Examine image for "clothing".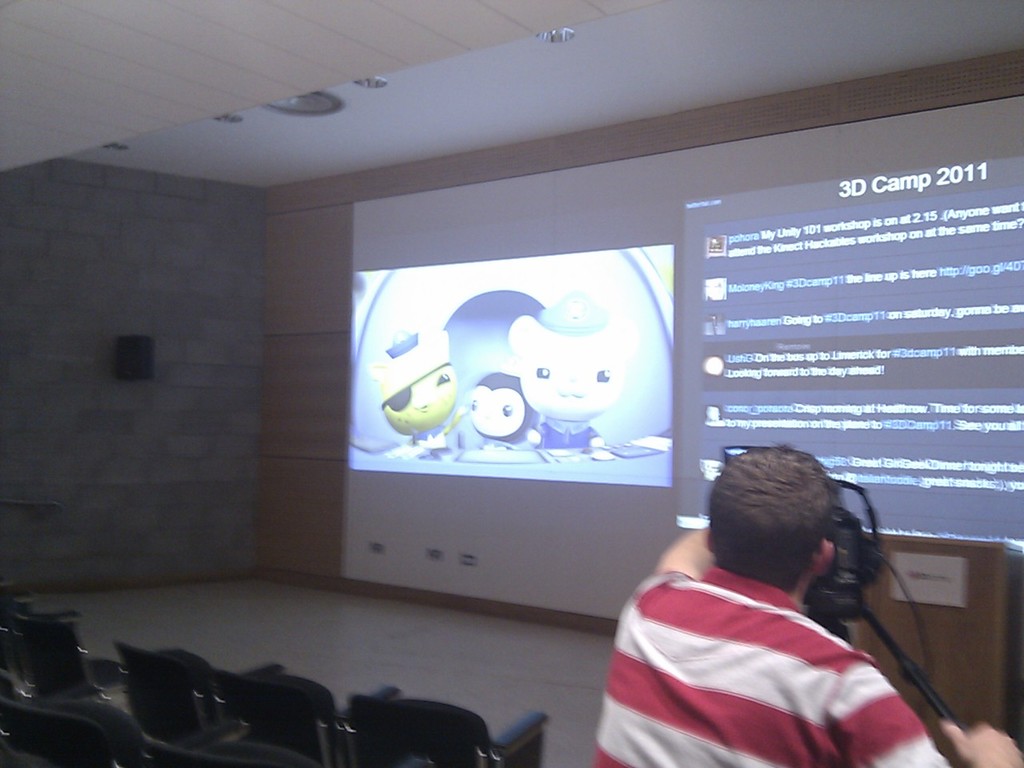
Examination result: [590,562,952,767].
